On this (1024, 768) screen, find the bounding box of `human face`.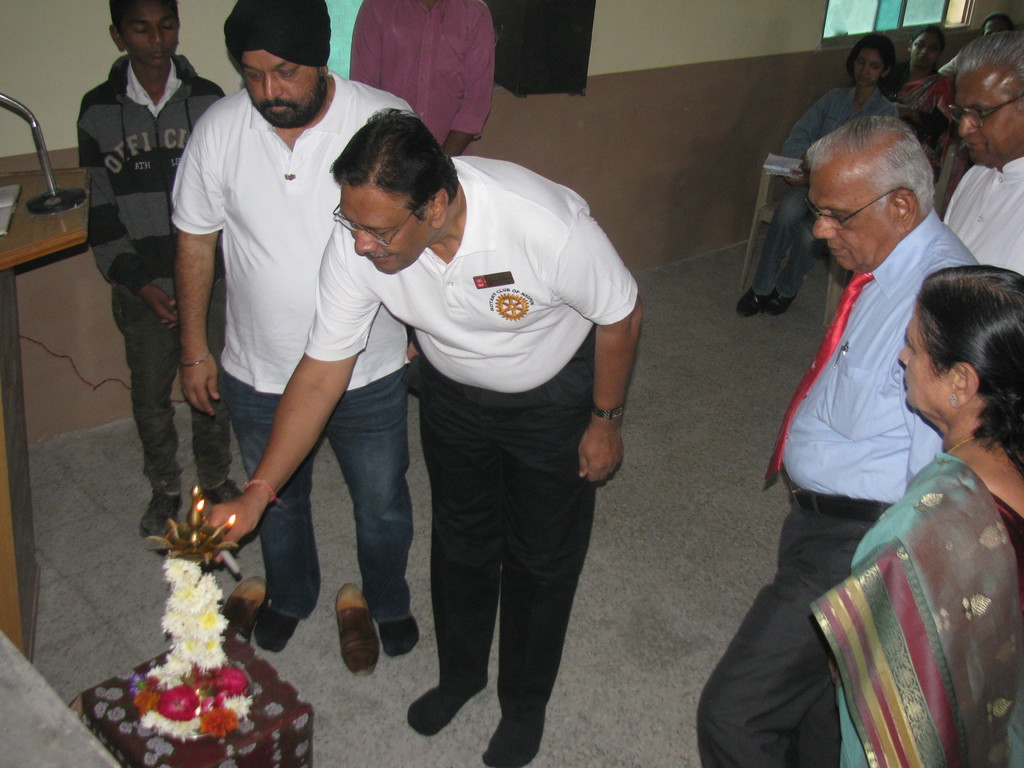
Bounding box: 895, 303, 952, 406.
